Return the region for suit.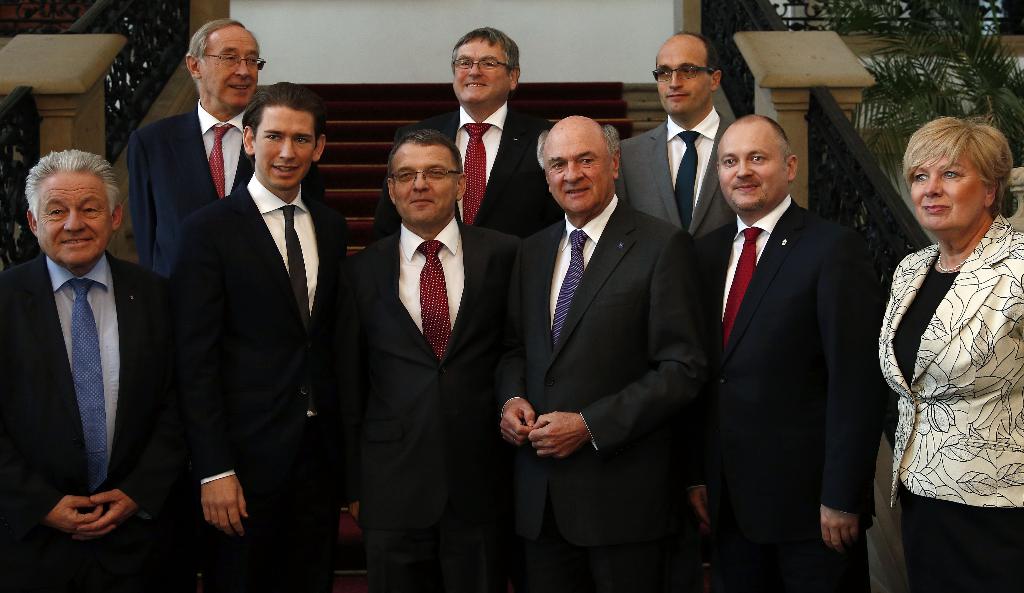
pyautogui.locateOnScreen(619, 110, 739, 242).
